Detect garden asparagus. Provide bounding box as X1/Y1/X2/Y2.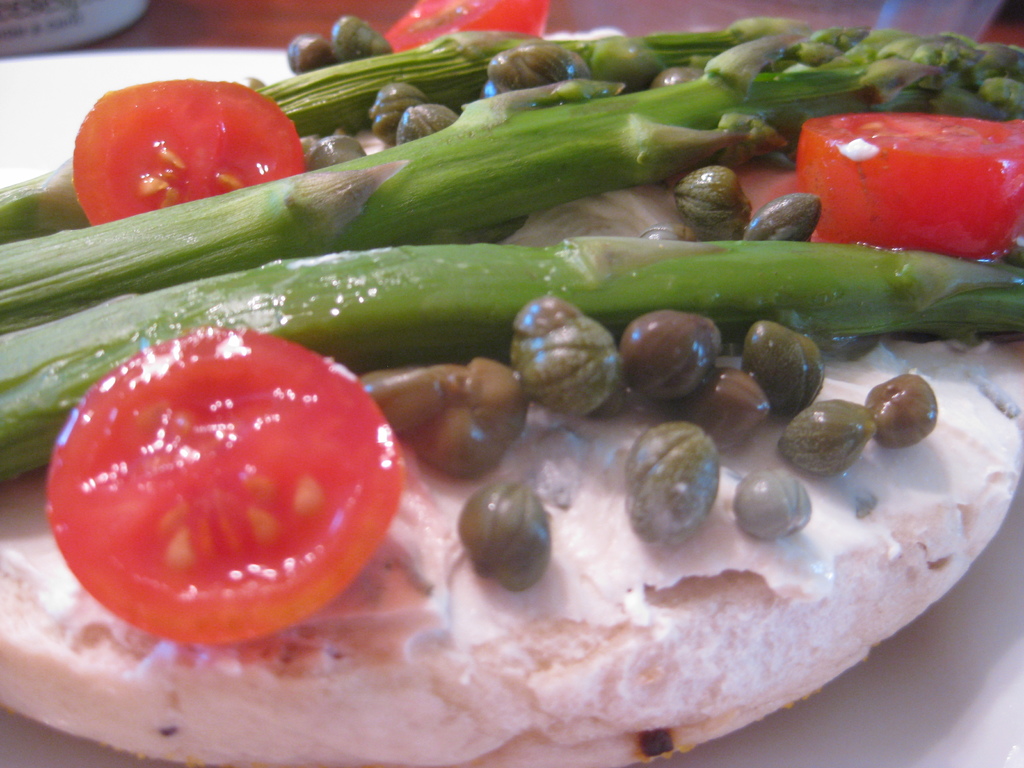
0/238/1023/484.
